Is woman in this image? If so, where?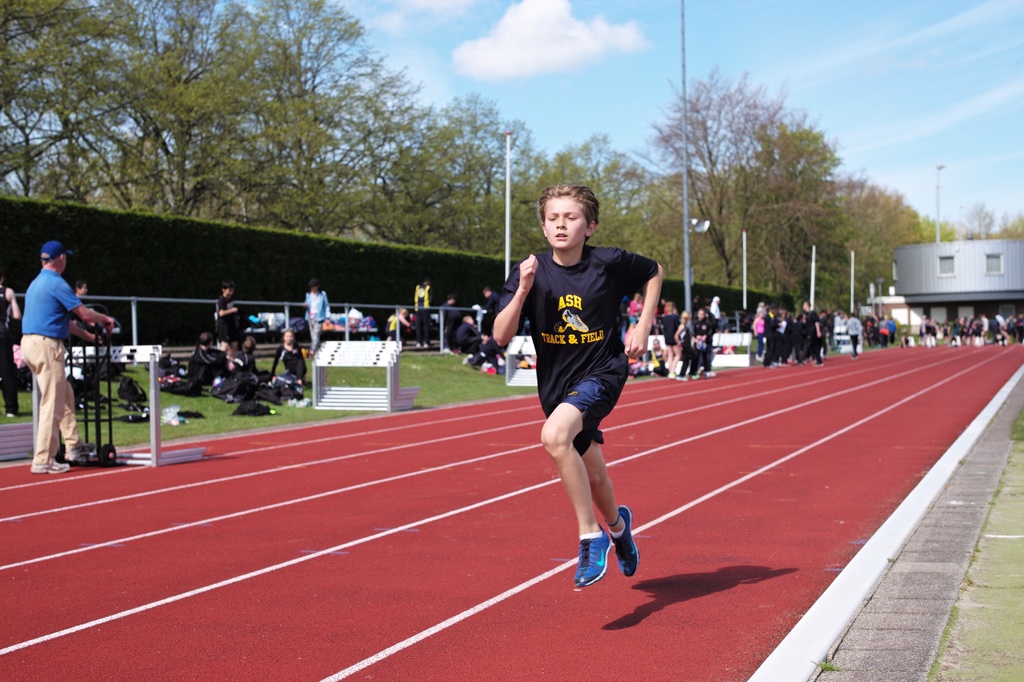
Yes, at (left=270, top=331, right=308, bottom=386).
